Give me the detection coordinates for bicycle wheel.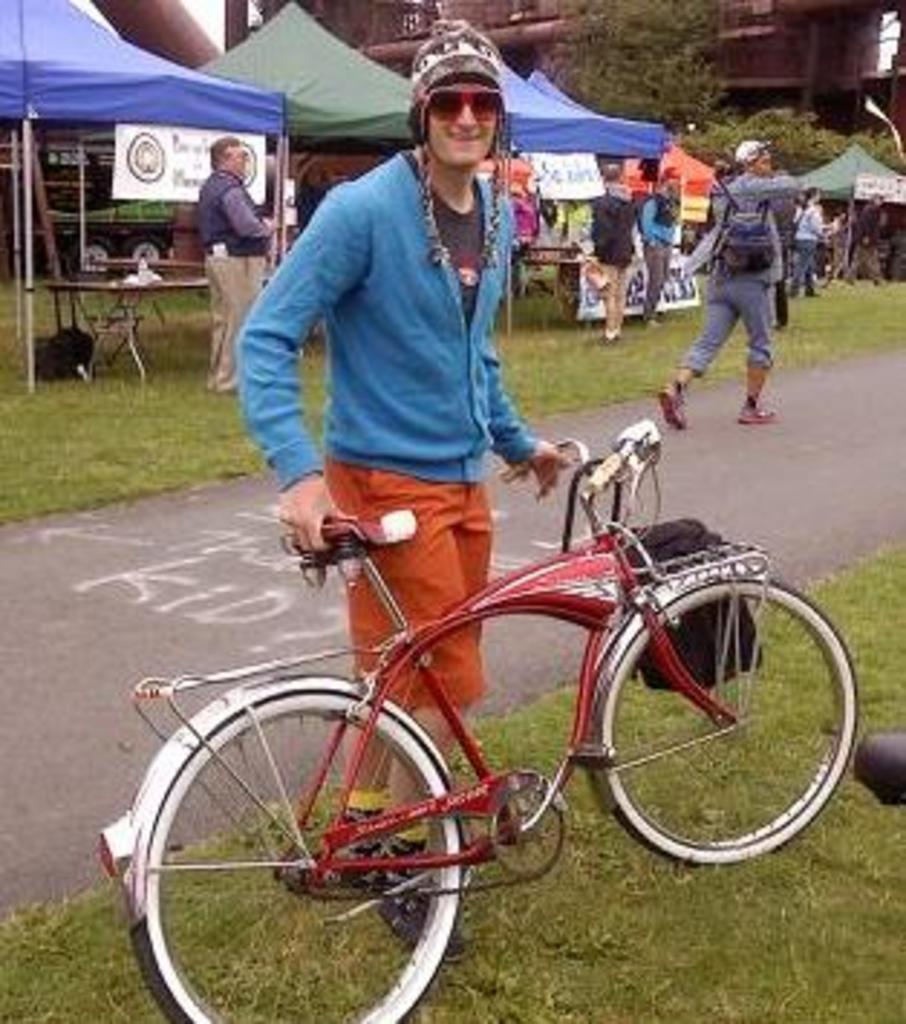
left=136, top=695, right=462, bottom=1021.
